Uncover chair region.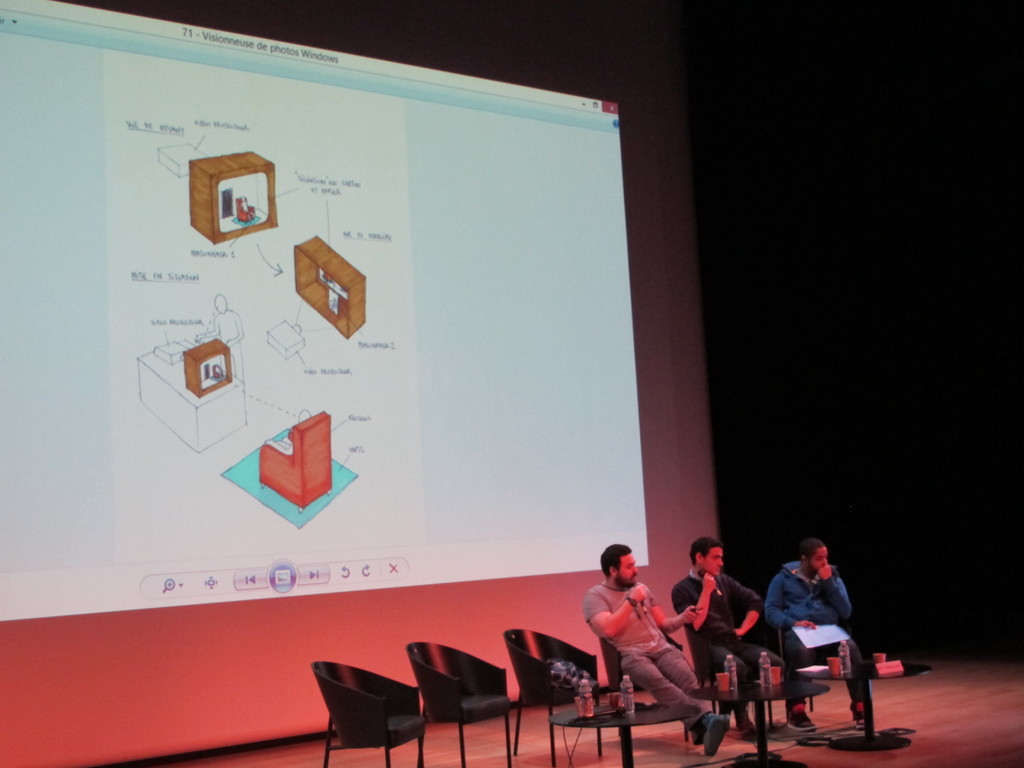
Uncovered: <bbox>312, 661, 426, 767</bbox>.
